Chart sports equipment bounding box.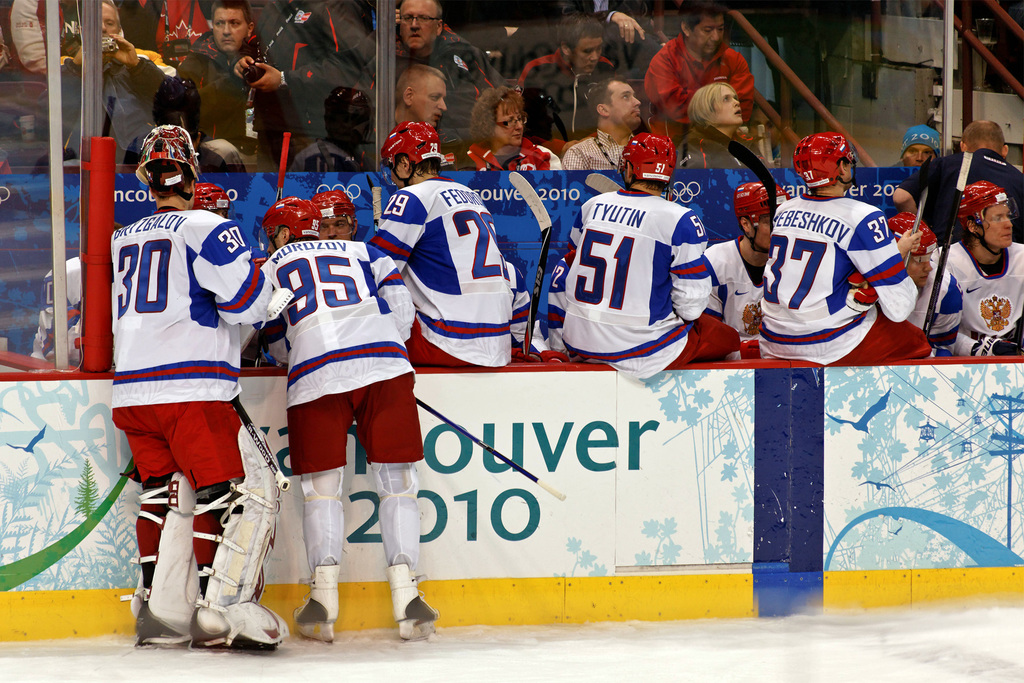
Charted: l=193, t=181, r=232, b=214.
